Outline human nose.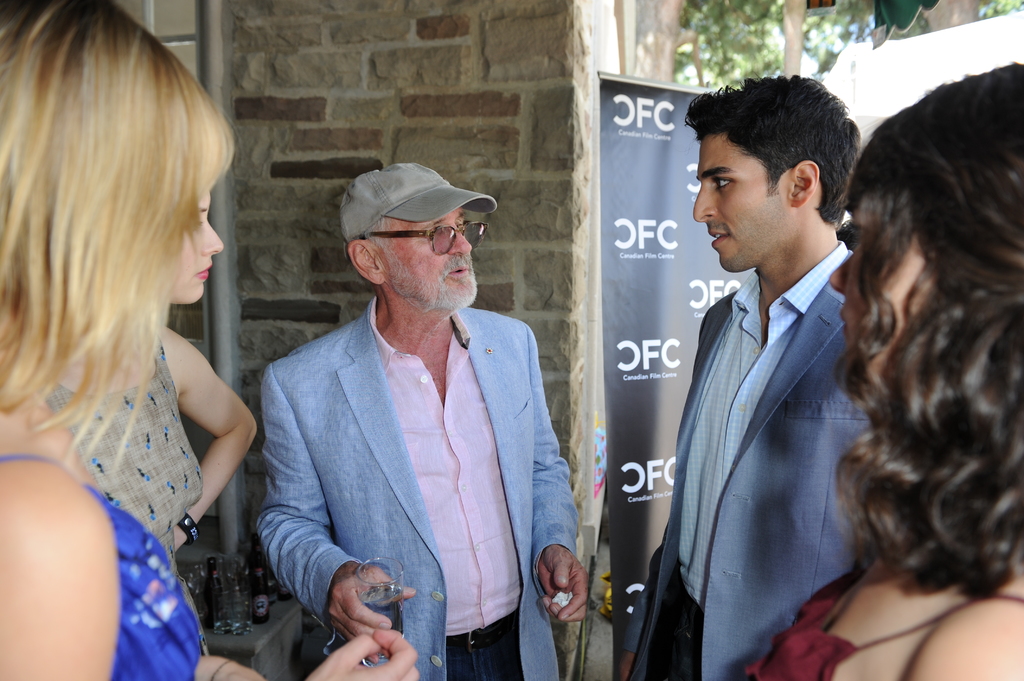
Outline: box=[205, 224, 223, 257].
